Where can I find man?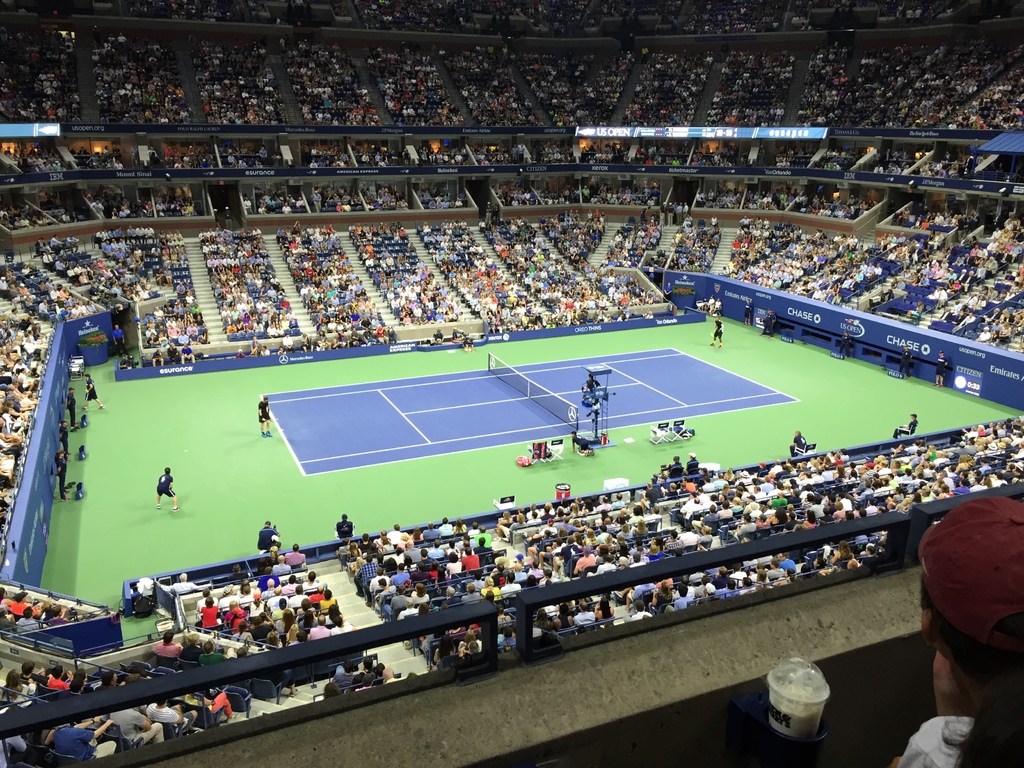
You can find it at rect(529, 531, 557, 566).
